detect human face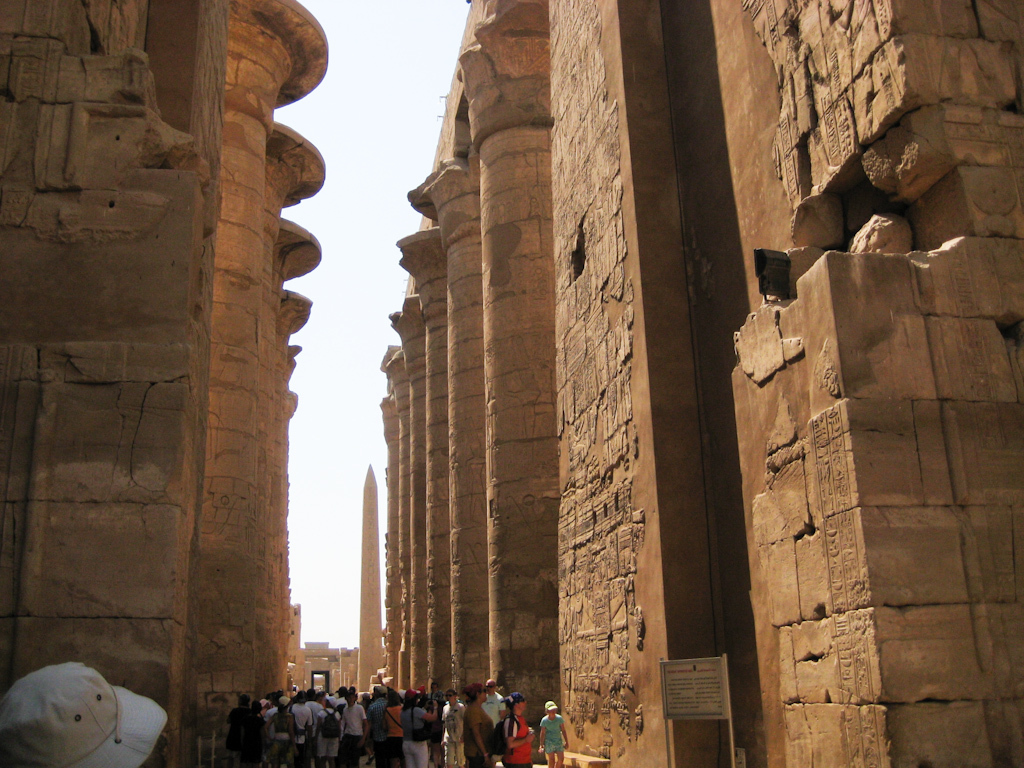
[444,691,459,703]
